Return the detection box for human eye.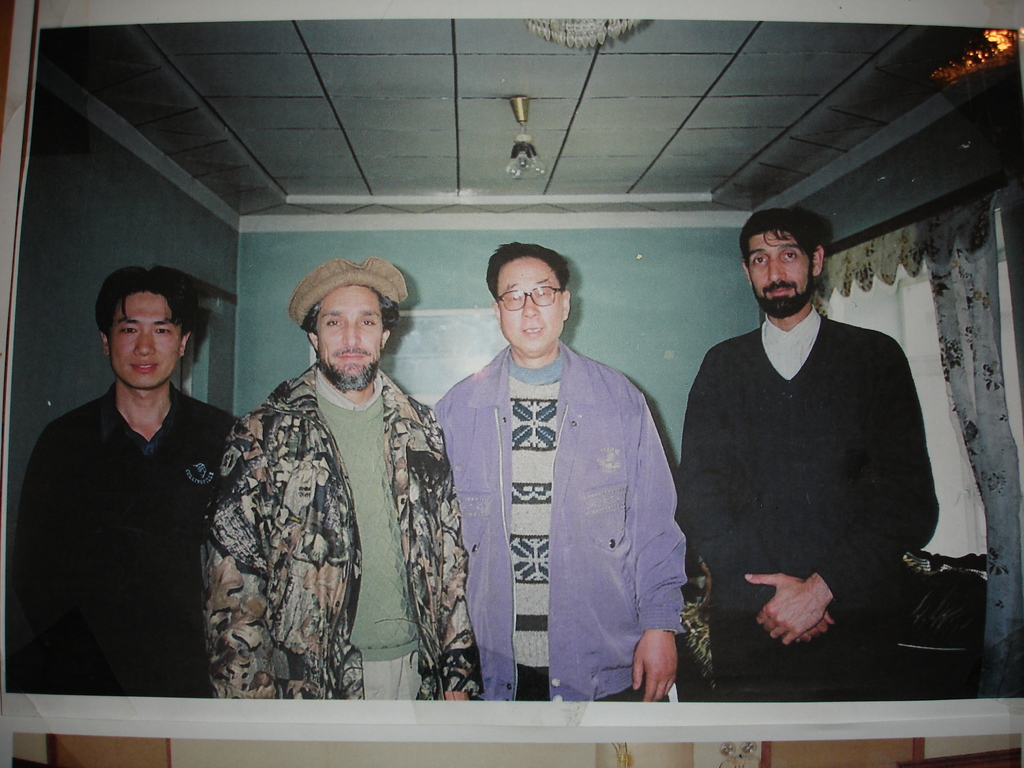
x1=781 y1=249 x2=797 y2=260.
